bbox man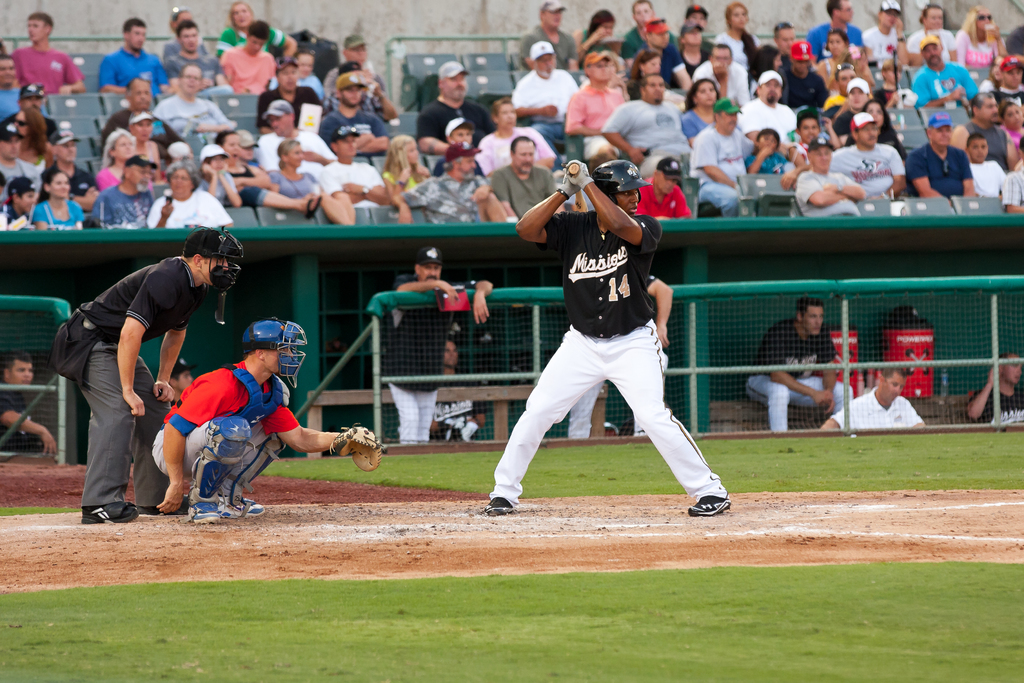
[left=911, top=115, right=973, bottom=201]
